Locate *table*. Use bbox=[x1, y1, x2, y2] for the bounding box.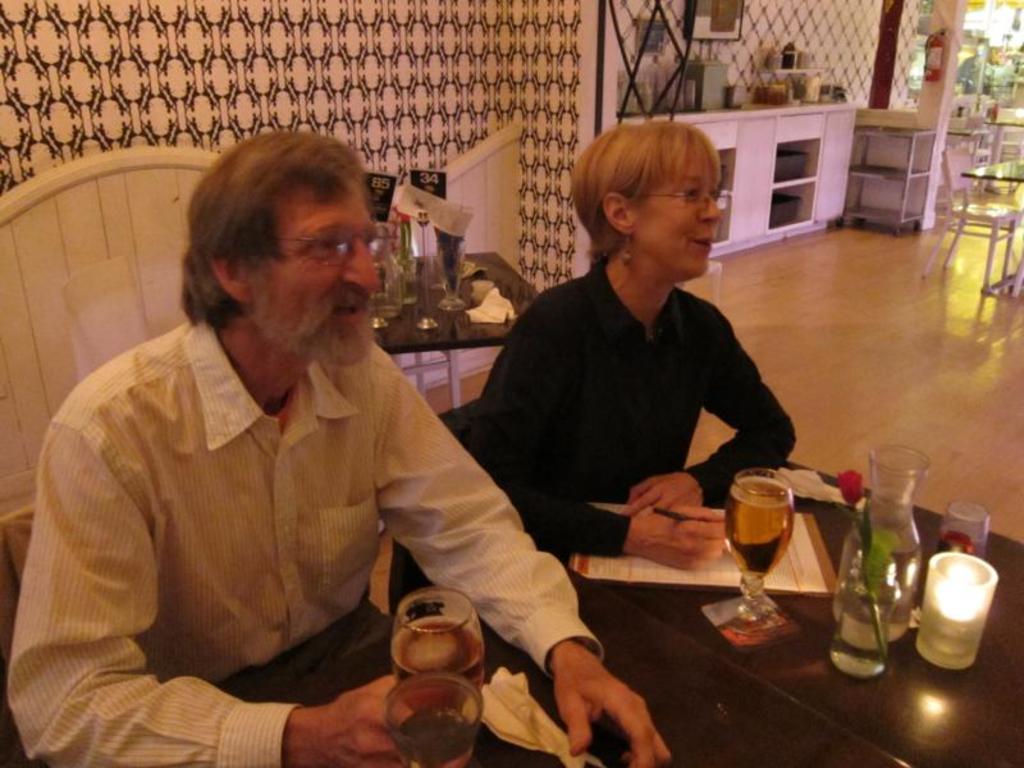
bbox=[838, 124, 940, 238].
